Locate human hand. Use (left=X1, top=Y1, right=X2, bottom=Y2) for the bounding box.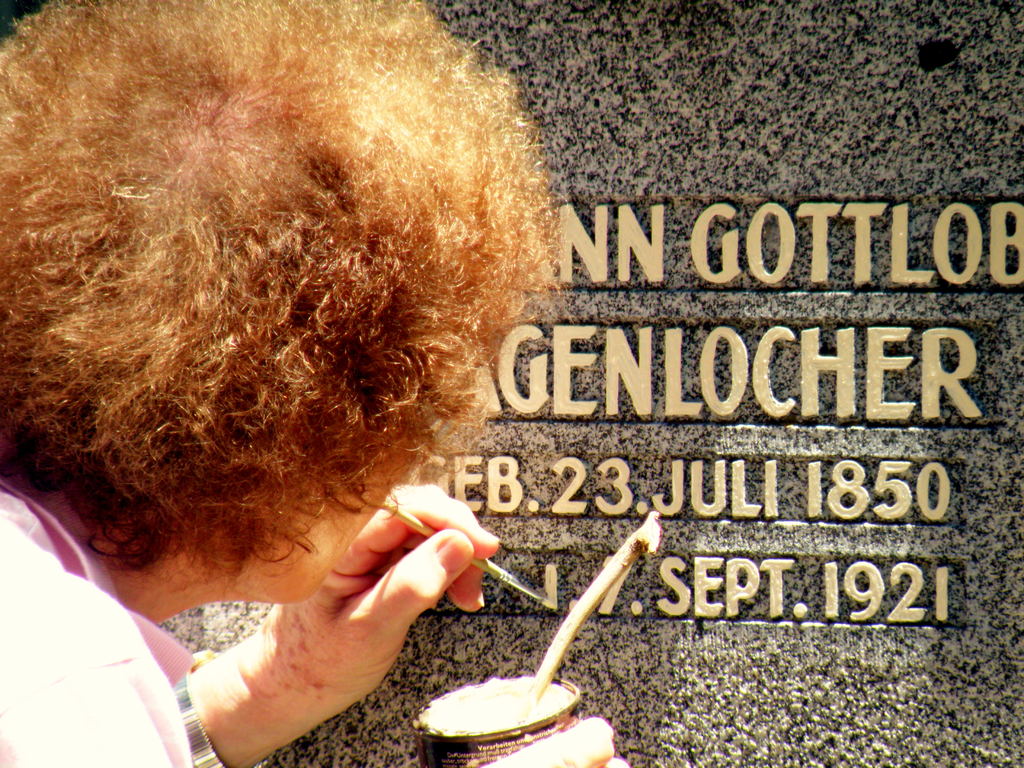
(left=224, top=494, right=505, bottom=731).
